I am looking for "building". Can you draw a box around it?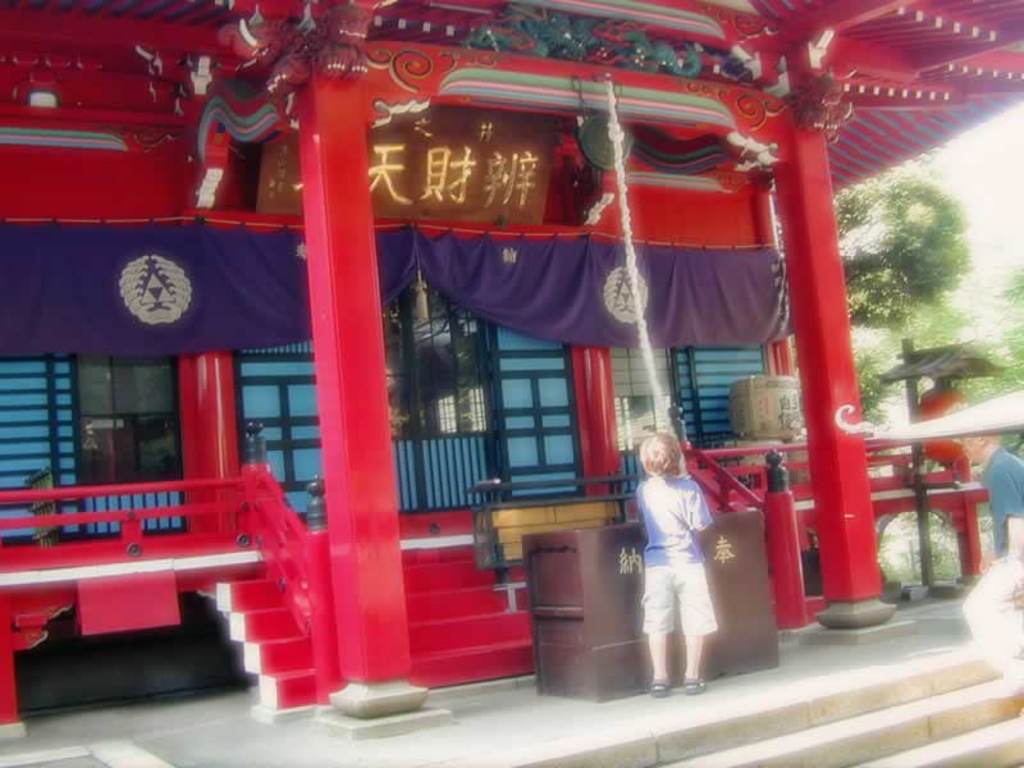
Sure, the bounding box is detection(0, 0, 1023, 767).
